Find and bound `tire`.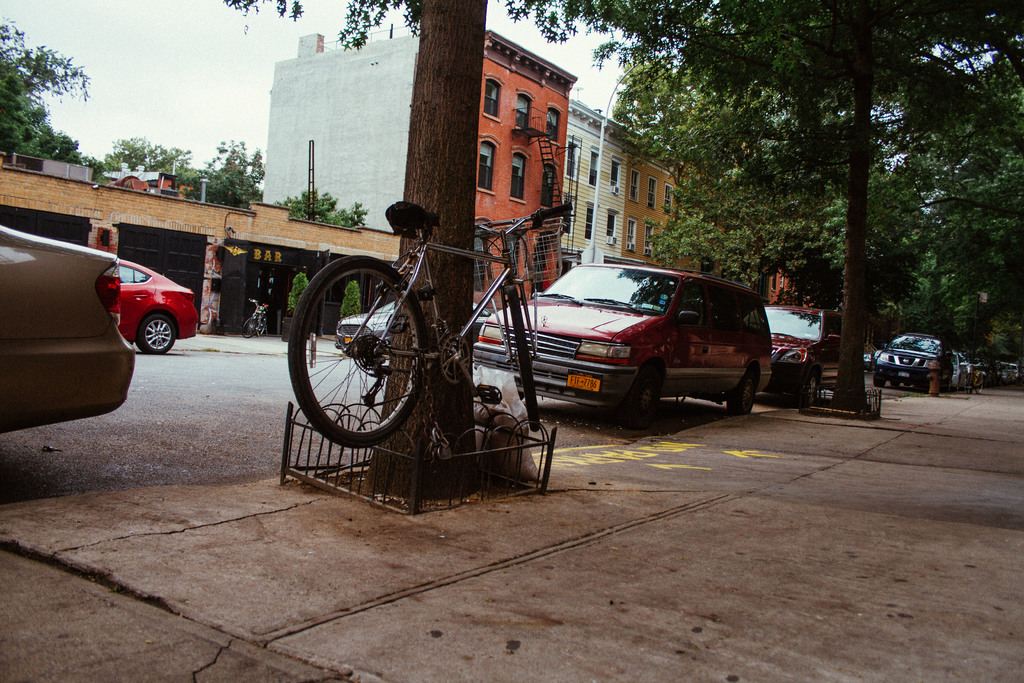
Bound: box=[727, 372, 756, 416].
